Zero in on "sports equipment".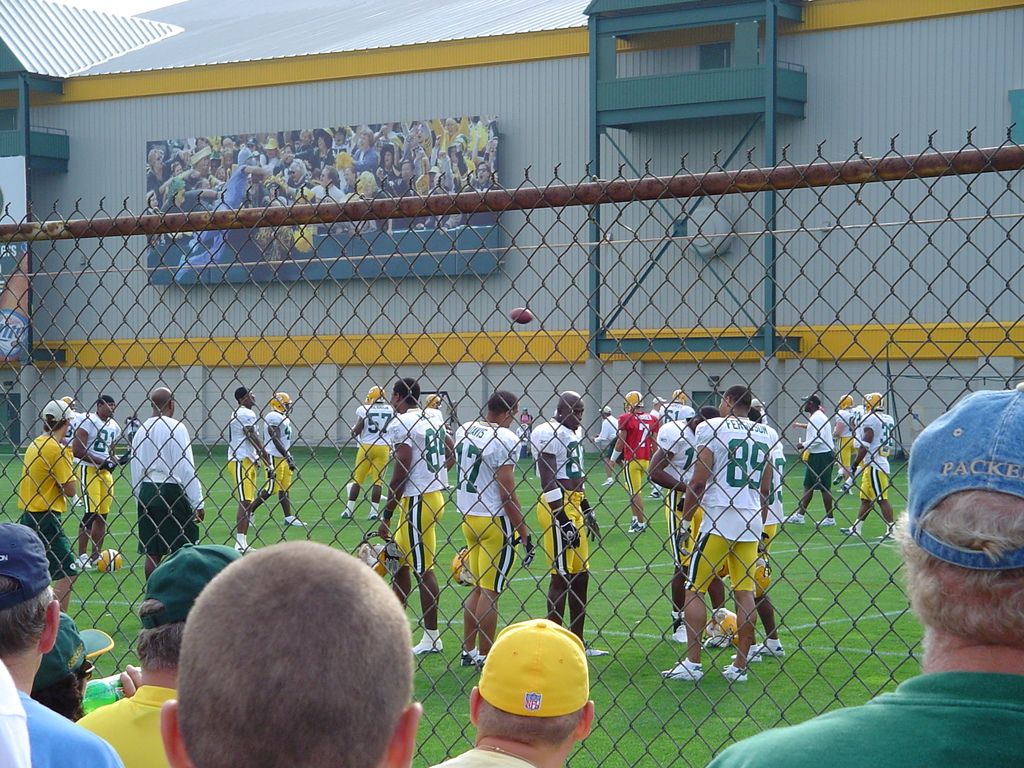
Zeroed in: bbox=[505, 306, 534, 327].
